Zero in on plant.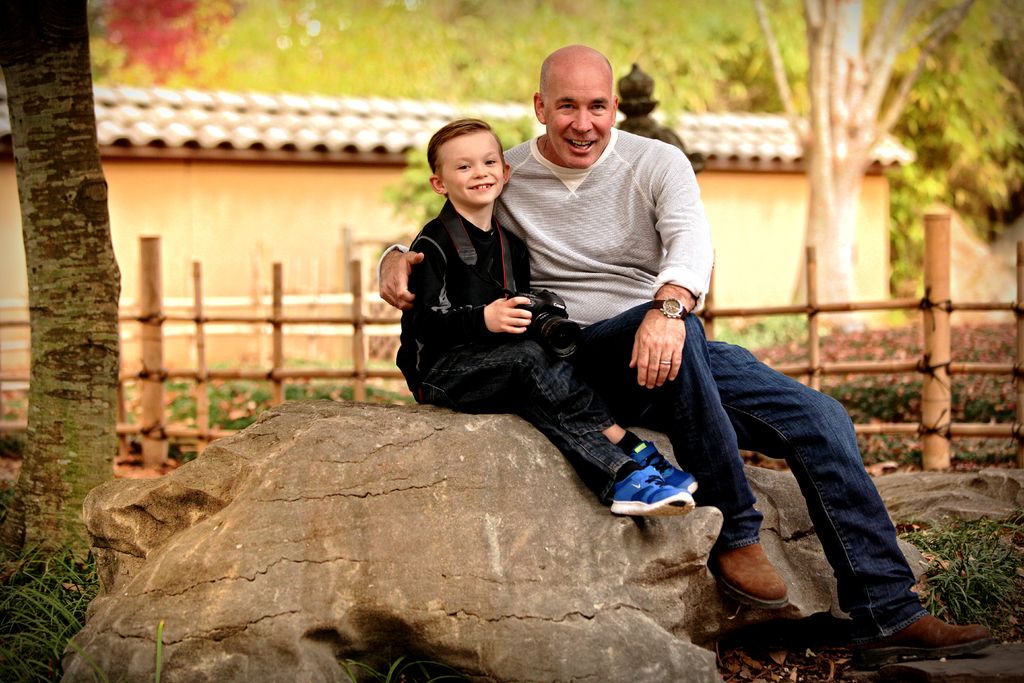
Zeroed in: 63, 619, 170, 682.
